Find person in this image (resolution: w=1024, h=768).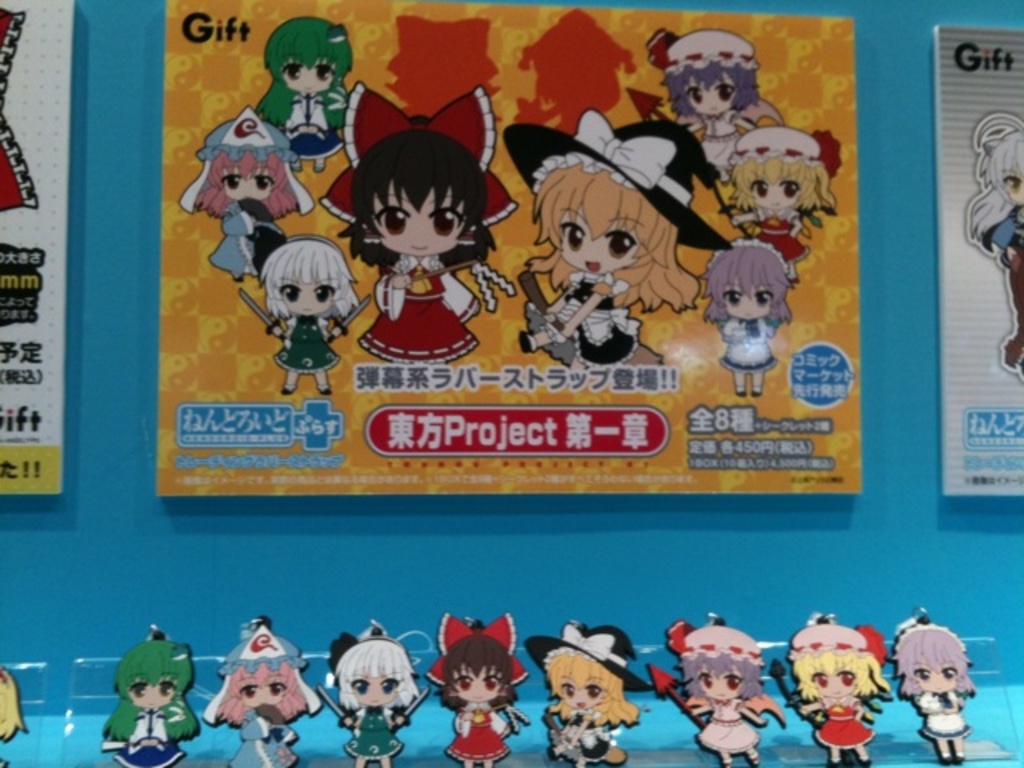
[left=963, top=114, right=1022, bottom=389].
